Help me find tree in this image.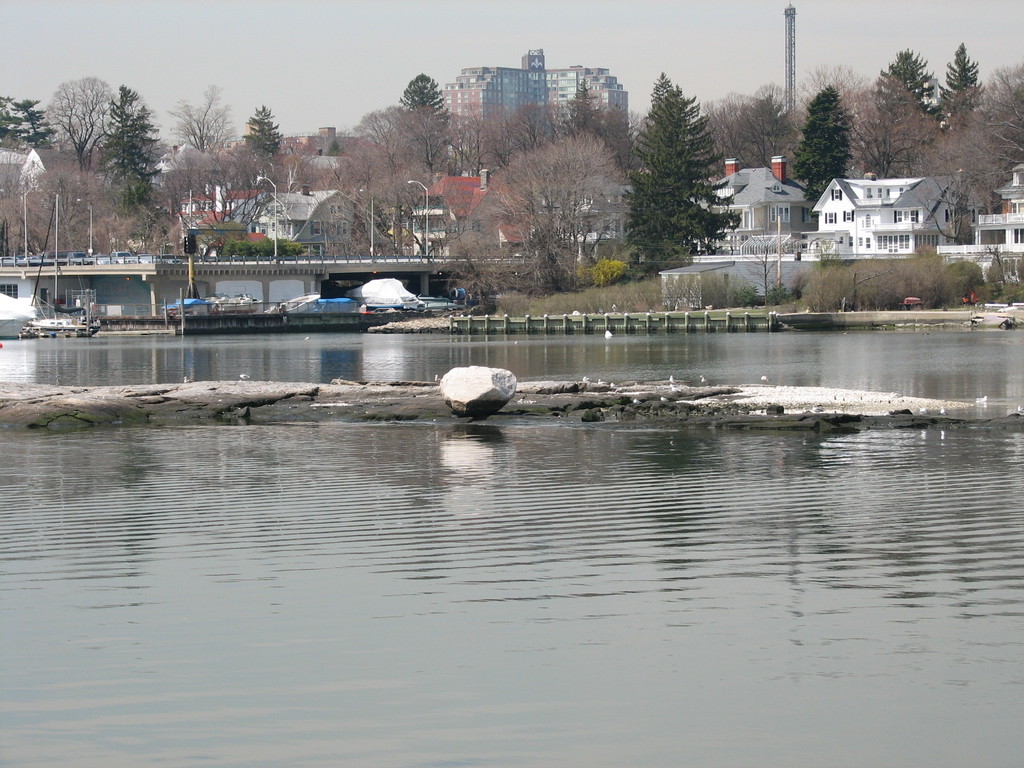
Found it: 44, 70, 117, 177.
